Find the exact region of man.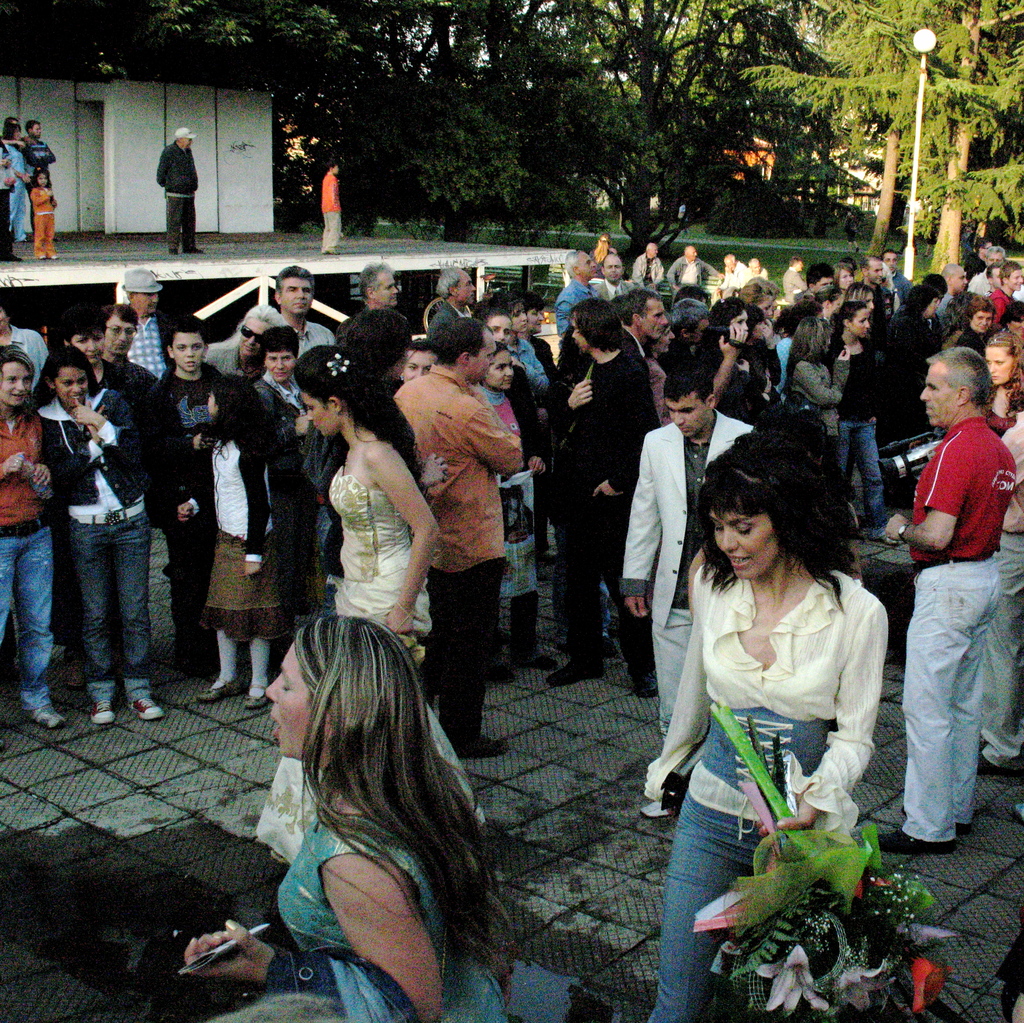
Exact region: [147,318,213,662].
